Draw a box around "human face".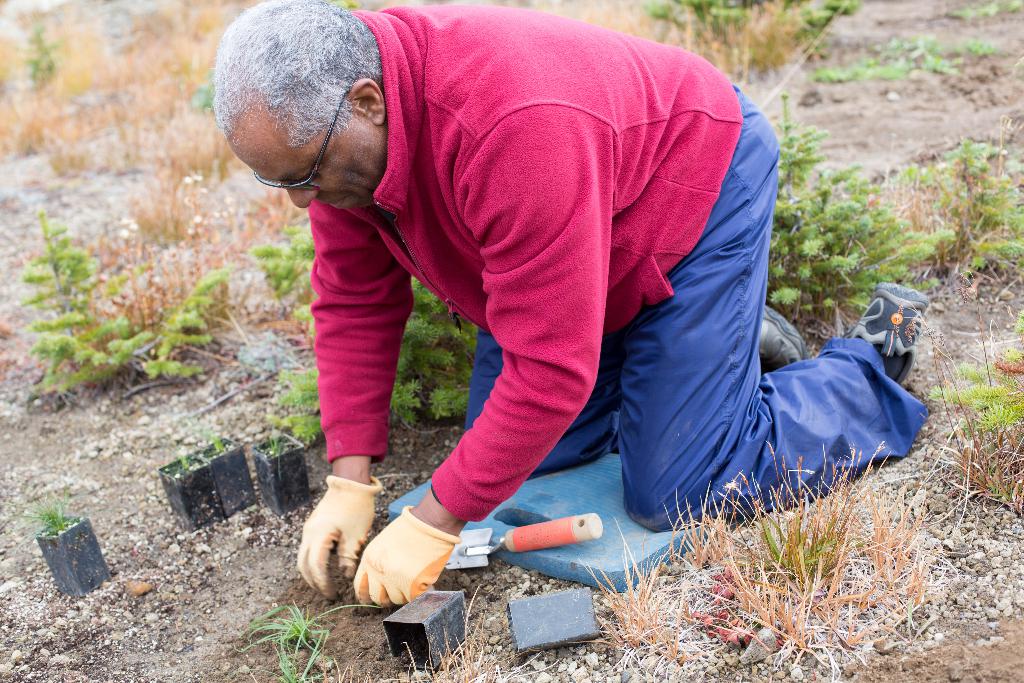
[226, 113, 388, 217].
